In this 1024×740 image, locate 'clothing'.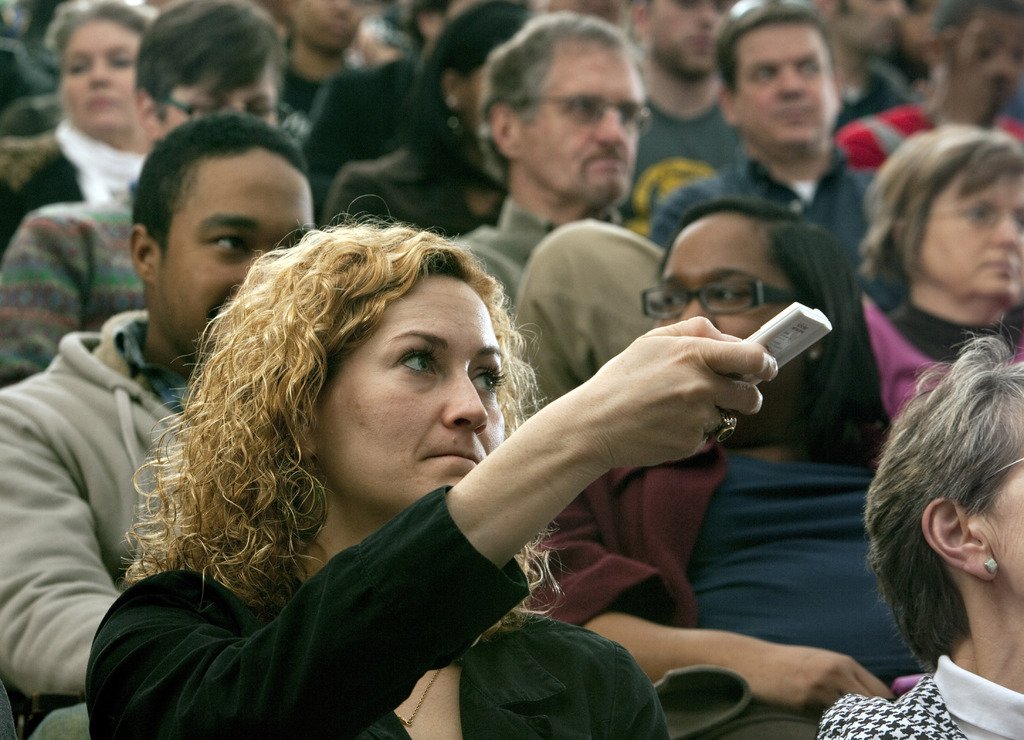
Bounding box: l=455, t=204, r=671, b=390.
